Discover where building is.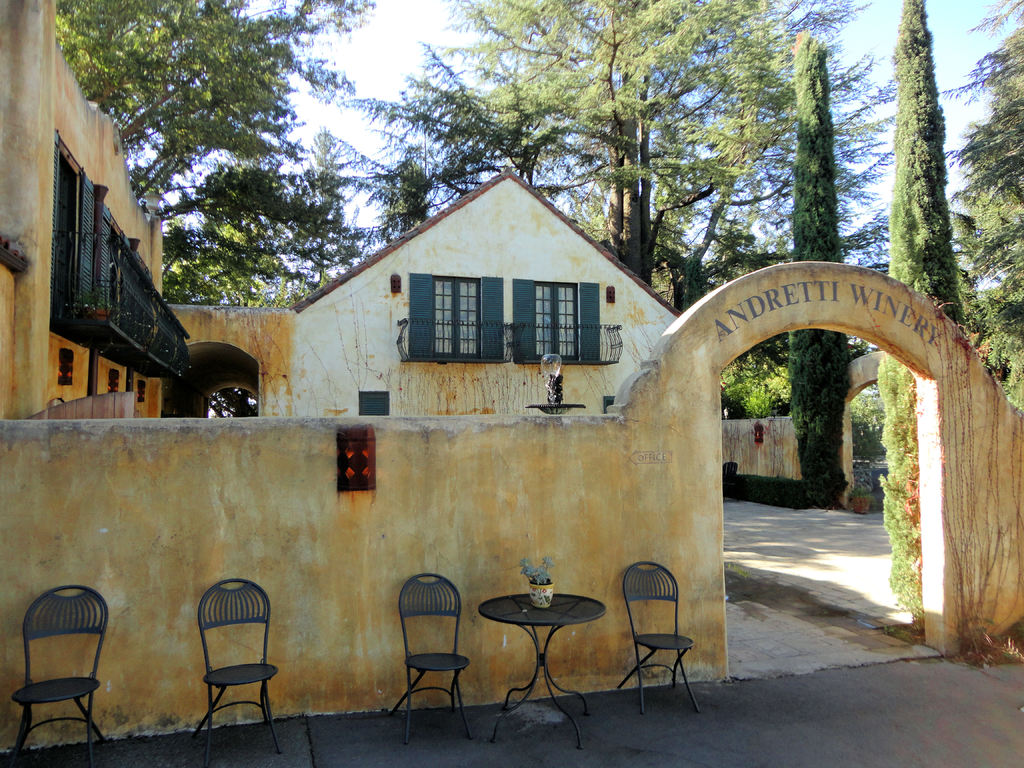
Discovered at <box>0,0,1023,754</box>.
